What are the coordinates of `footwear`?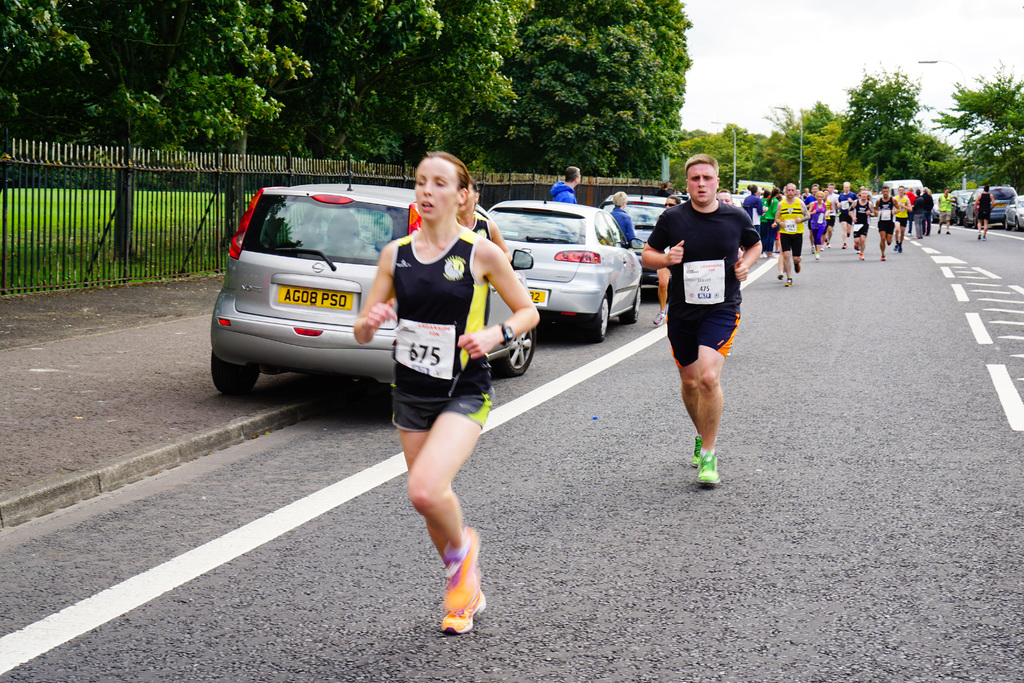
x1=897, y1=243, x2=904, y2=252.
